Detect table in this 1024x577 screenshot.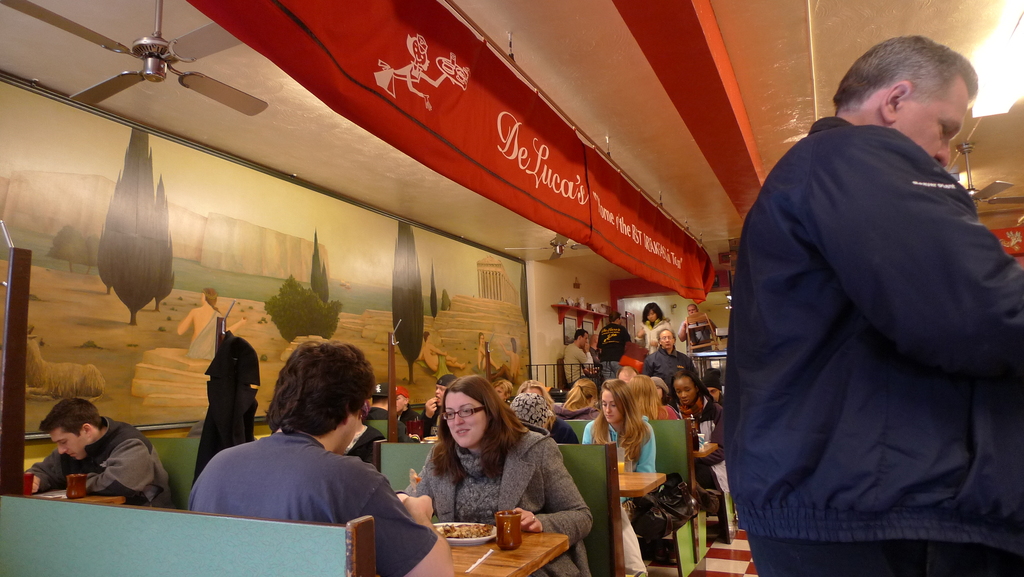
Detection: (188,476,595,576).
